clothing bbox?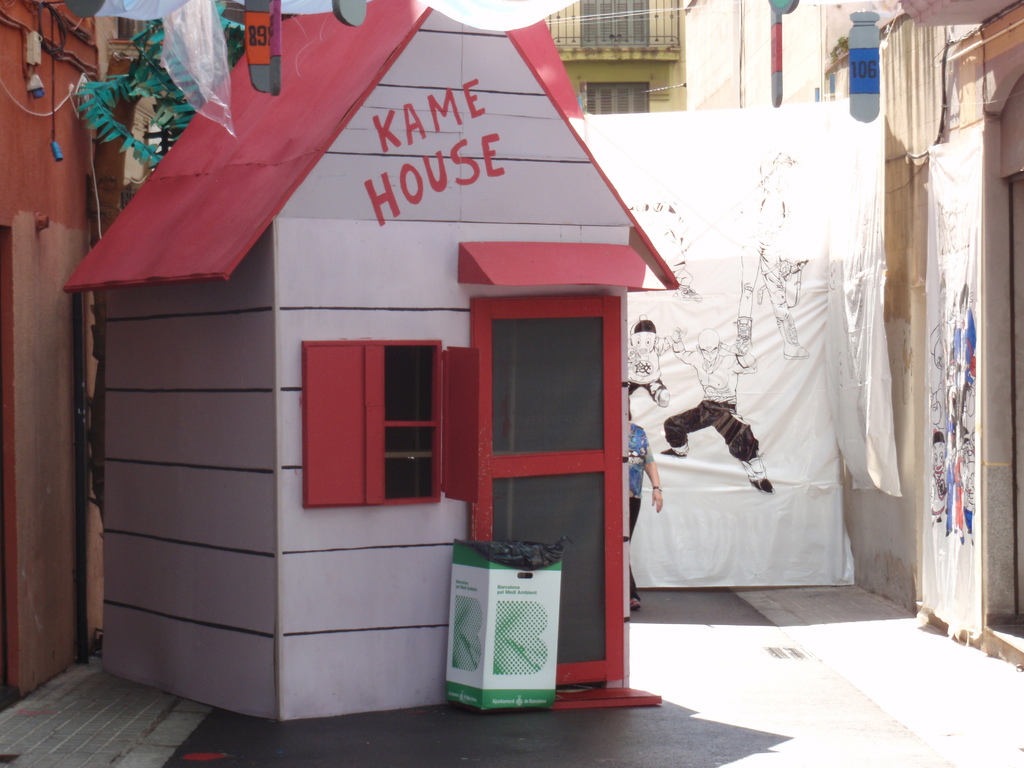
622, 420, 654, 601
